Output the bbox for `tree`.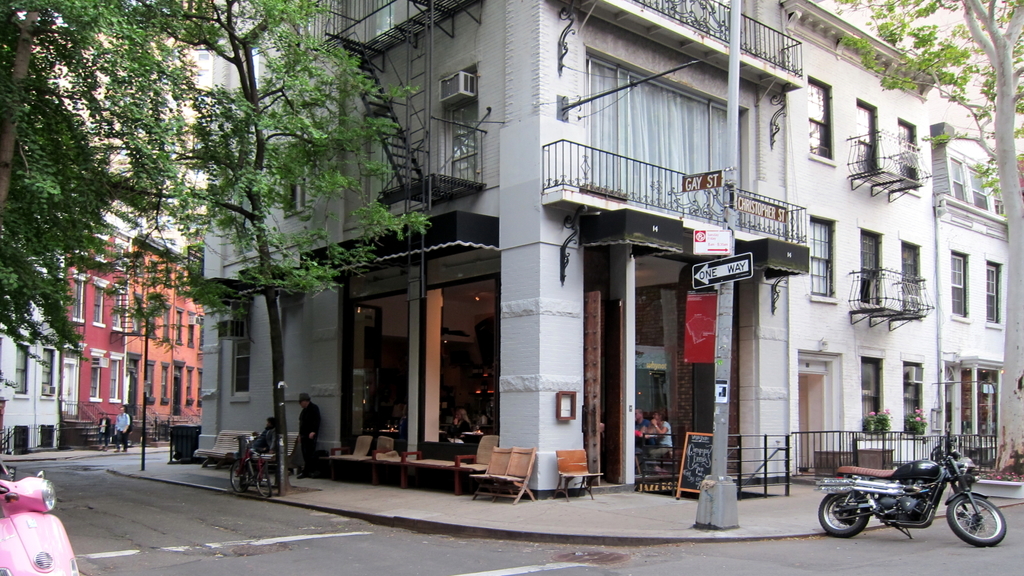
left=831, top=0, right=1023, bottom=467.
